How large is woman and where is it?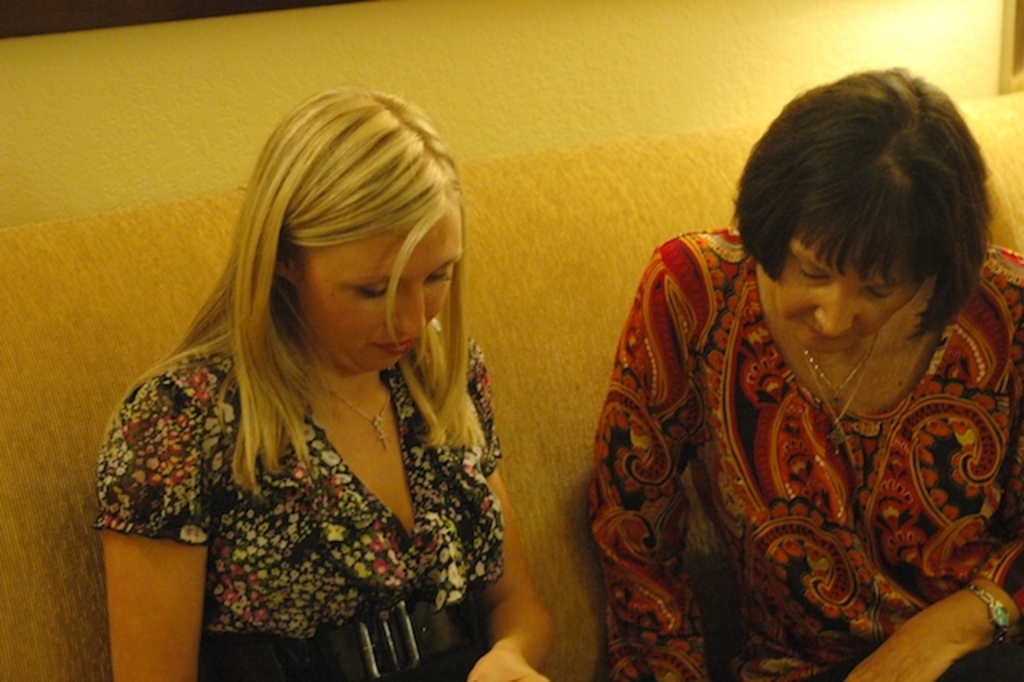
Bounding box: BBox(586, 67, 1022, 680).
